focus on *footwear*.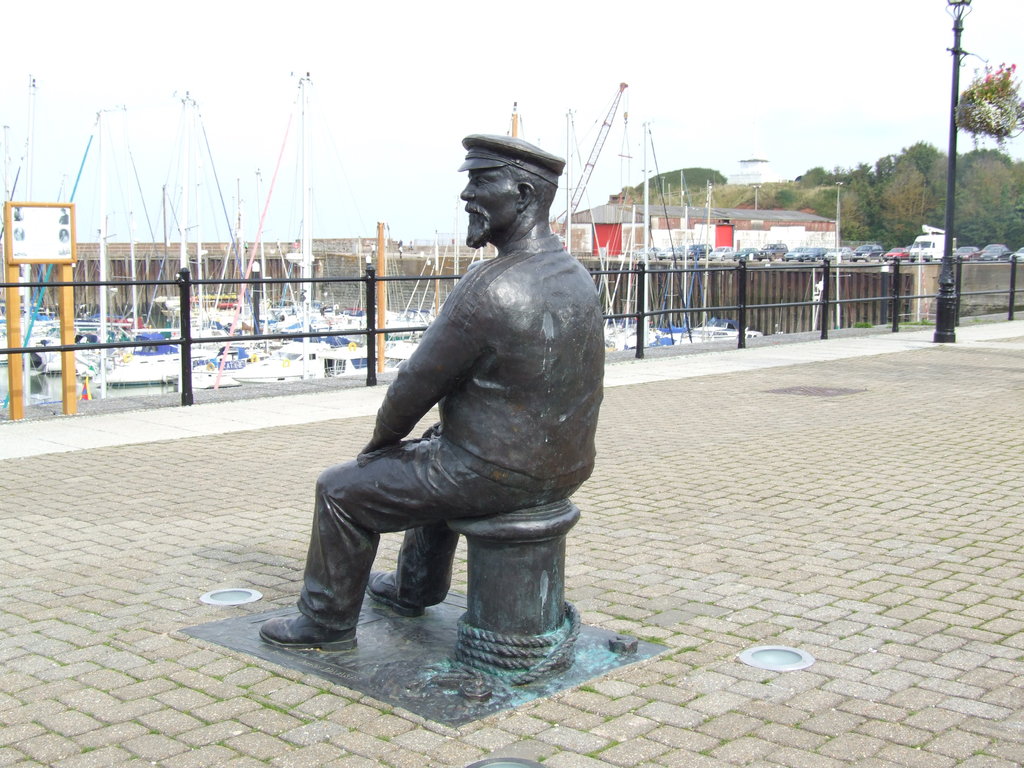
Focused at box=[364, 570, 428, 620].
